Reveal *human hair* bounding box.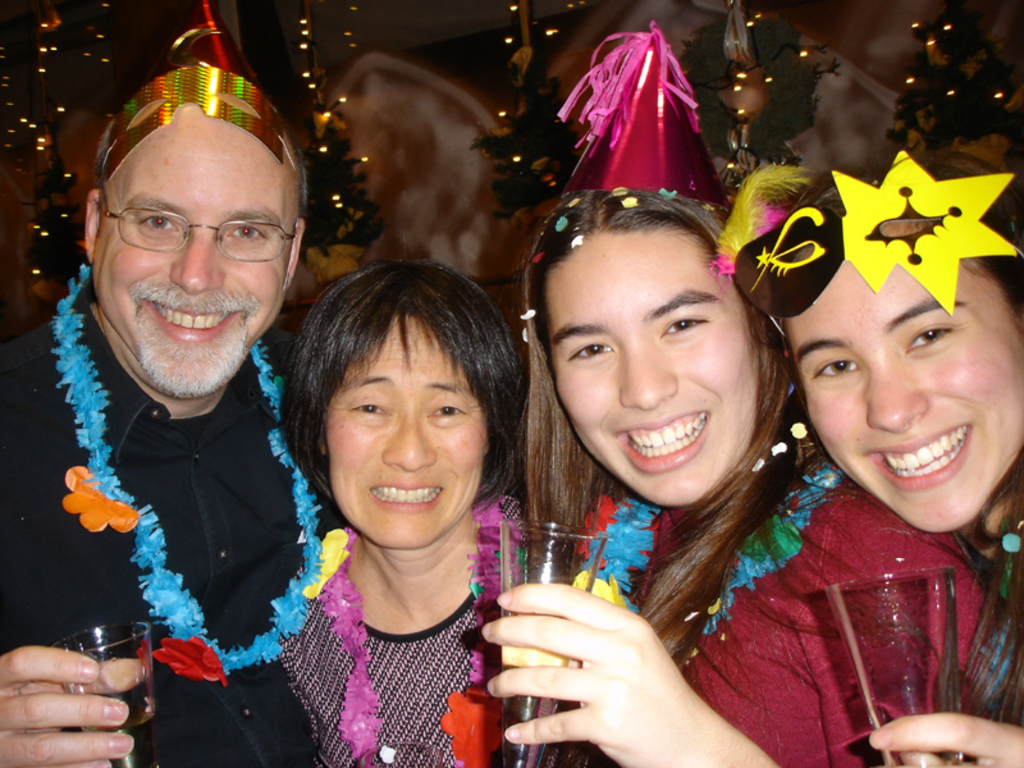
Revealed: select_region(521, 189, 815, 767).
